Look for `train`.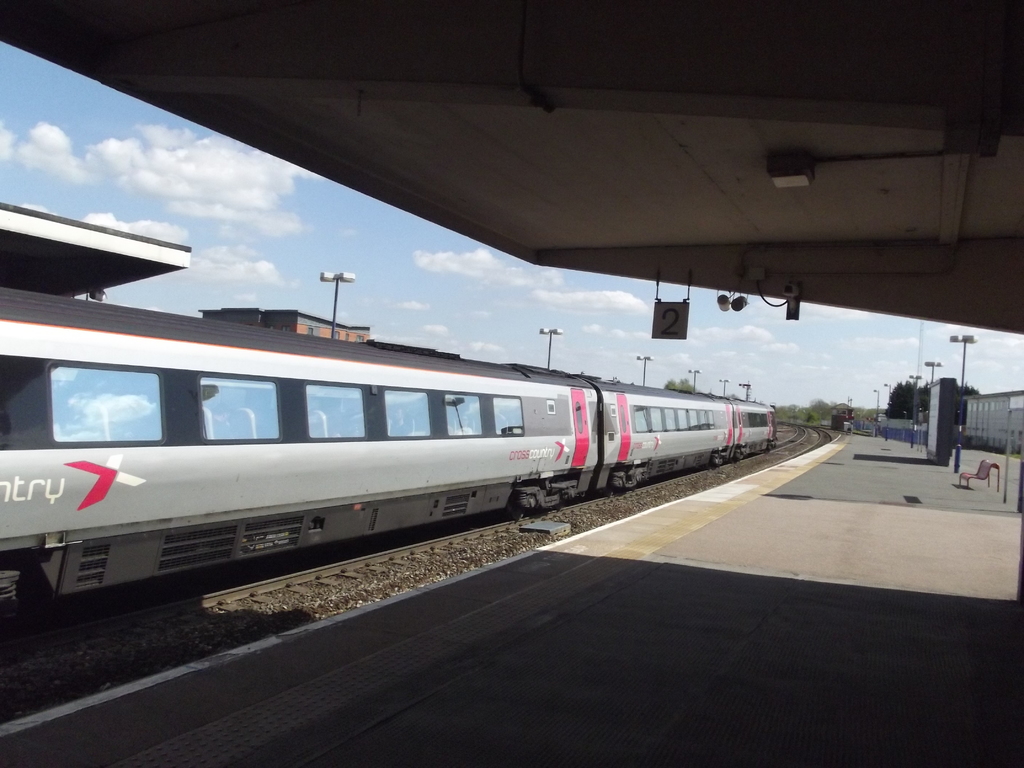
Found: [0, 280, 776, 606].
